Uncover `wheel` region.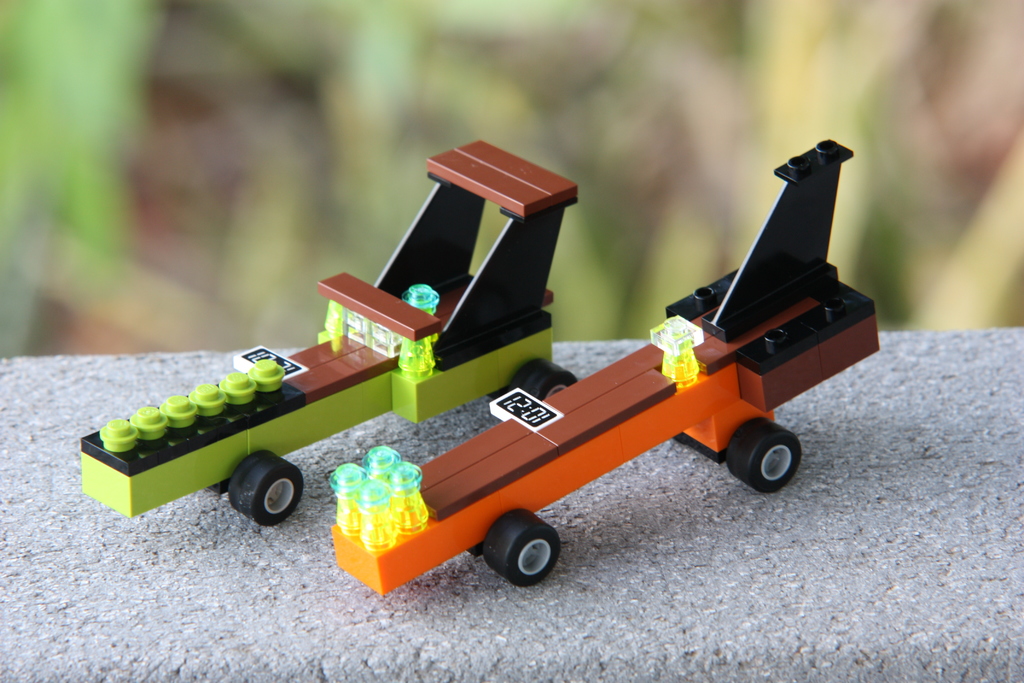
Uncovered: (x1=504, y1=357, x2=573, y2=400).
